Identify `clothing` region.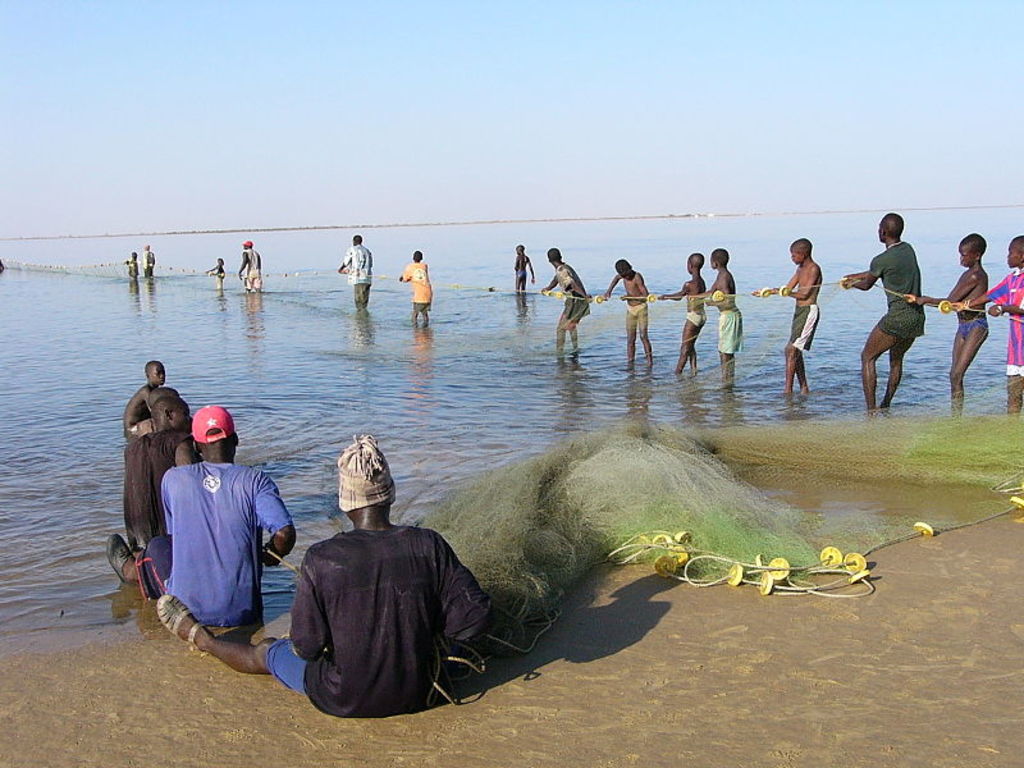
Region: crop(628, 303, 646, 325).
